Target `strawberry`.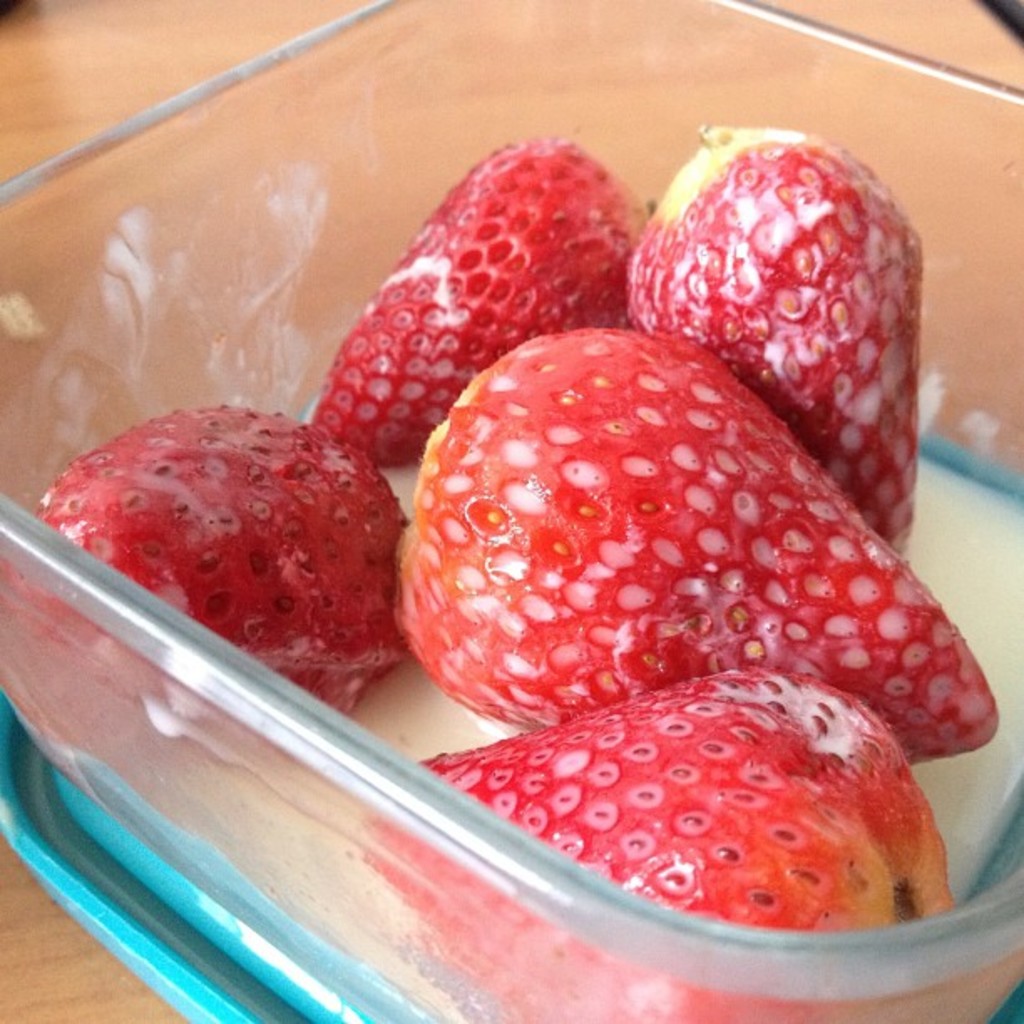
Target region: 375:343:940:748.
